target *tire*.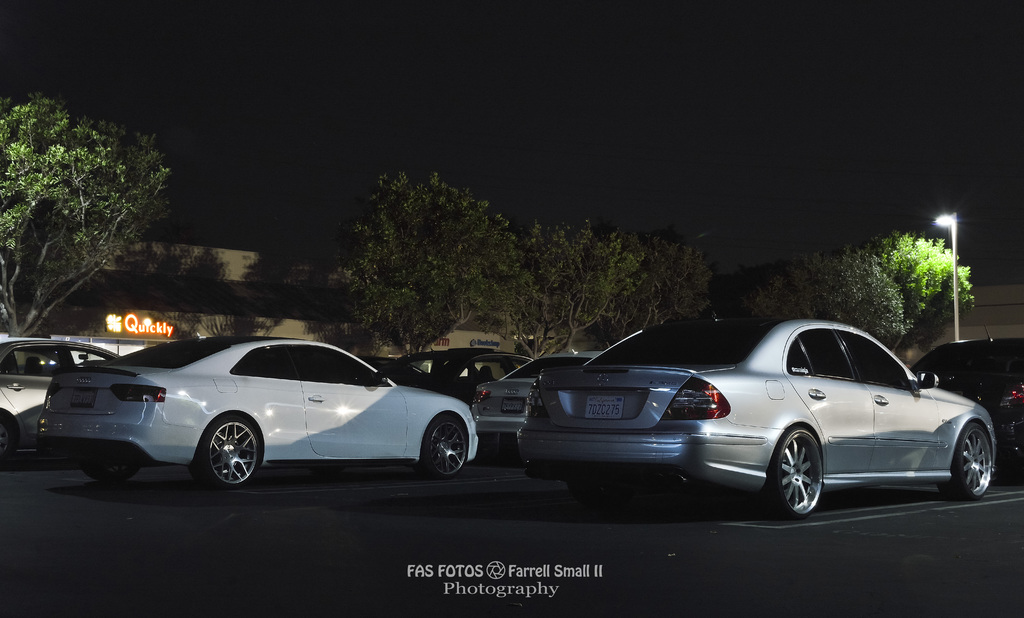
Target region: x1=939, y1=421, x2=993, y2=500.
